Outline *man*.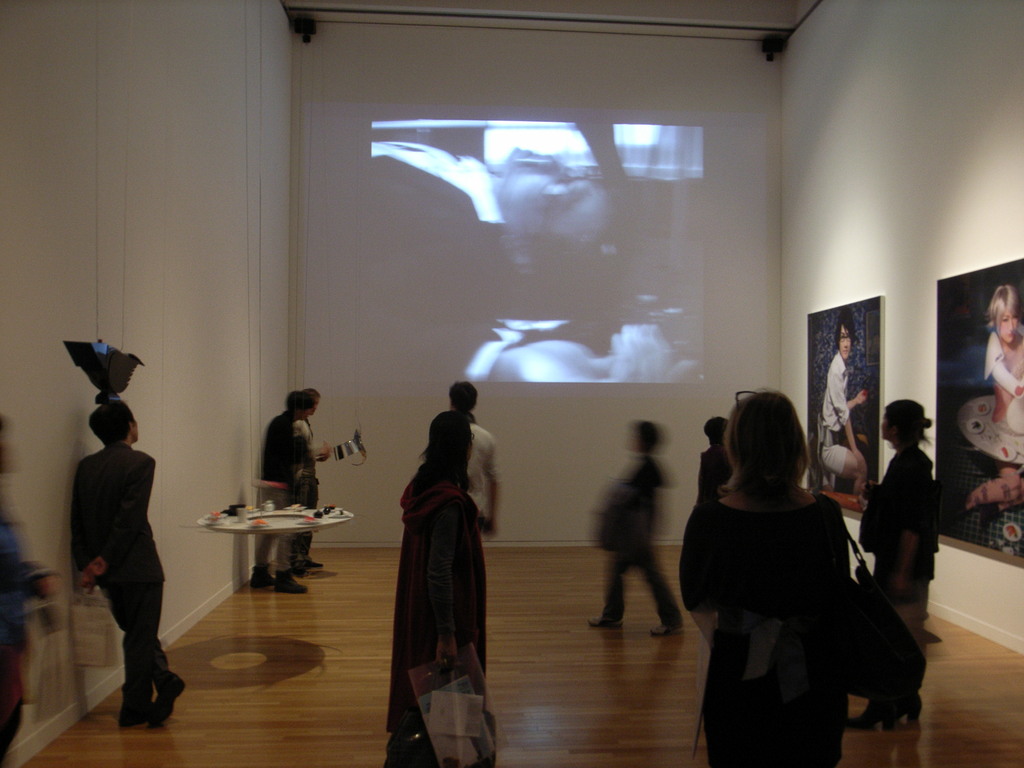
Outline: 819 311 865 500.
